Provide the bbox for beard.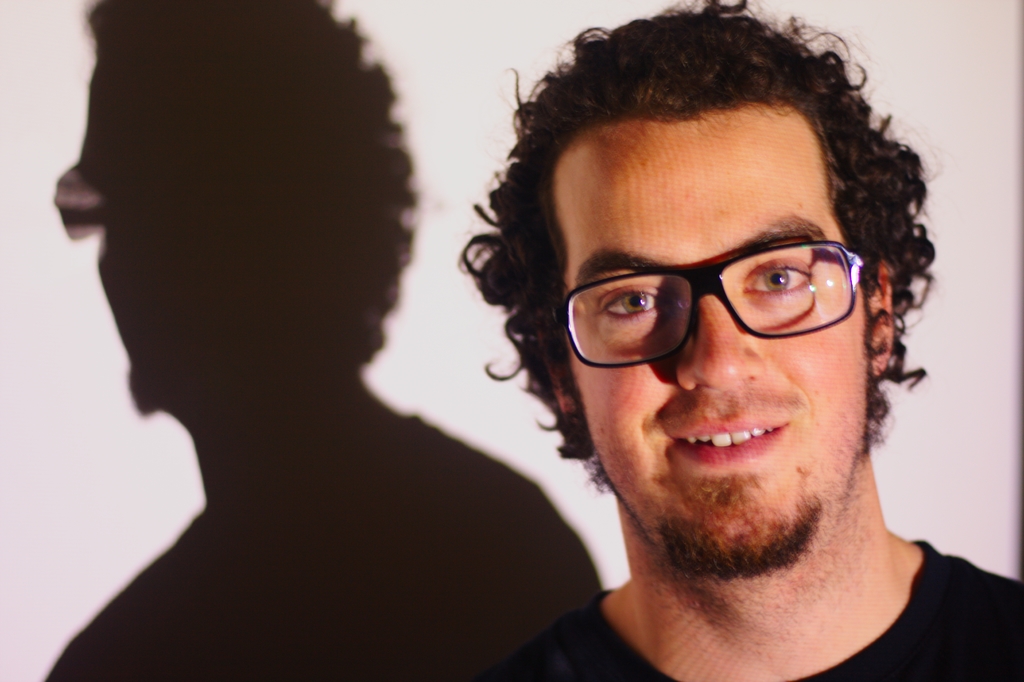
[x1=659, y1=464, x2=822, y2=584].
